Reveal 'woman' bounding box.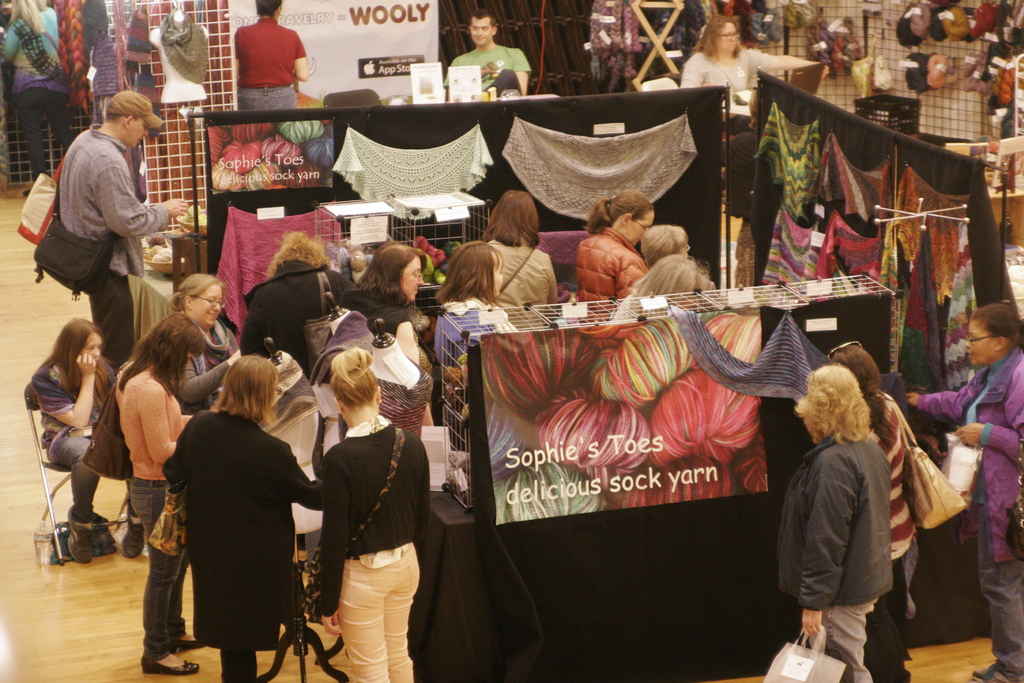
Revealed: [29,318,121,562].
